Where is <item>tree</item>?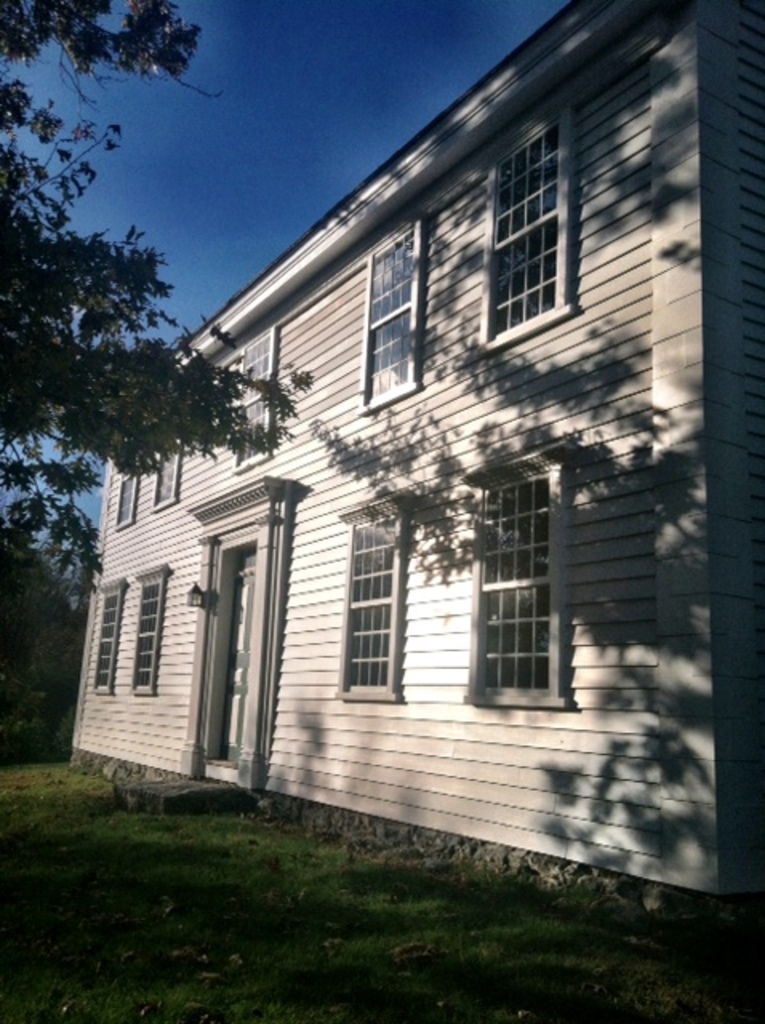
select_region(0, 0, 304, 603).
